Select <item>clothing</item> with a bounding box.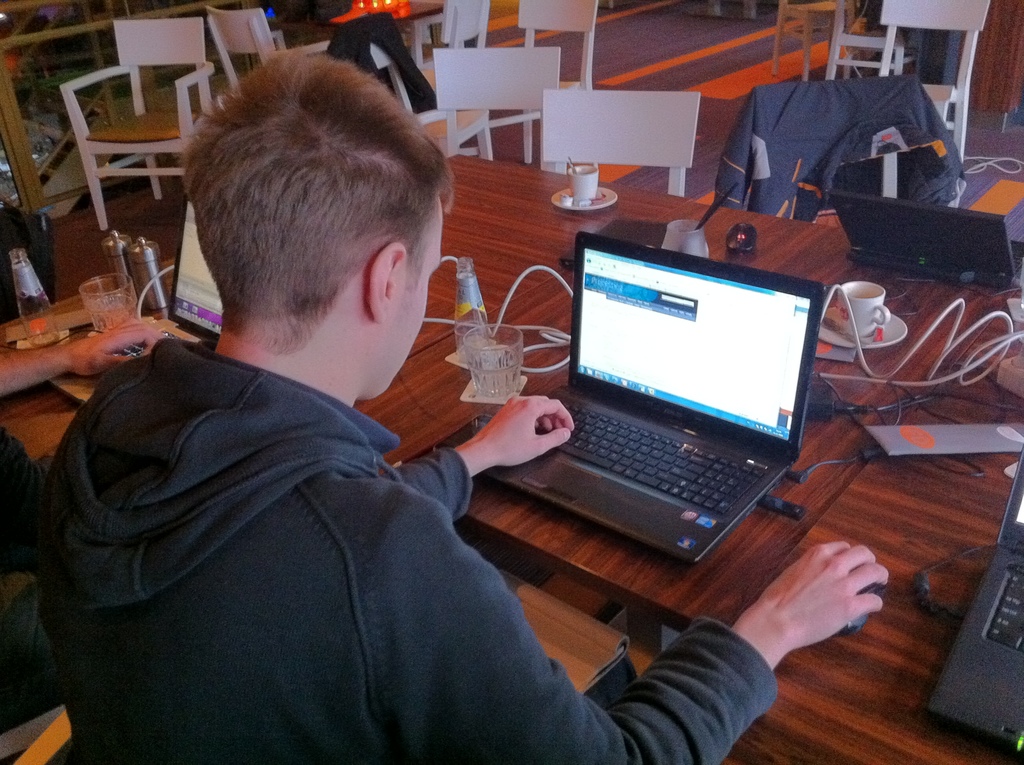
(left=33, top=342, right=772, bottom=764).
